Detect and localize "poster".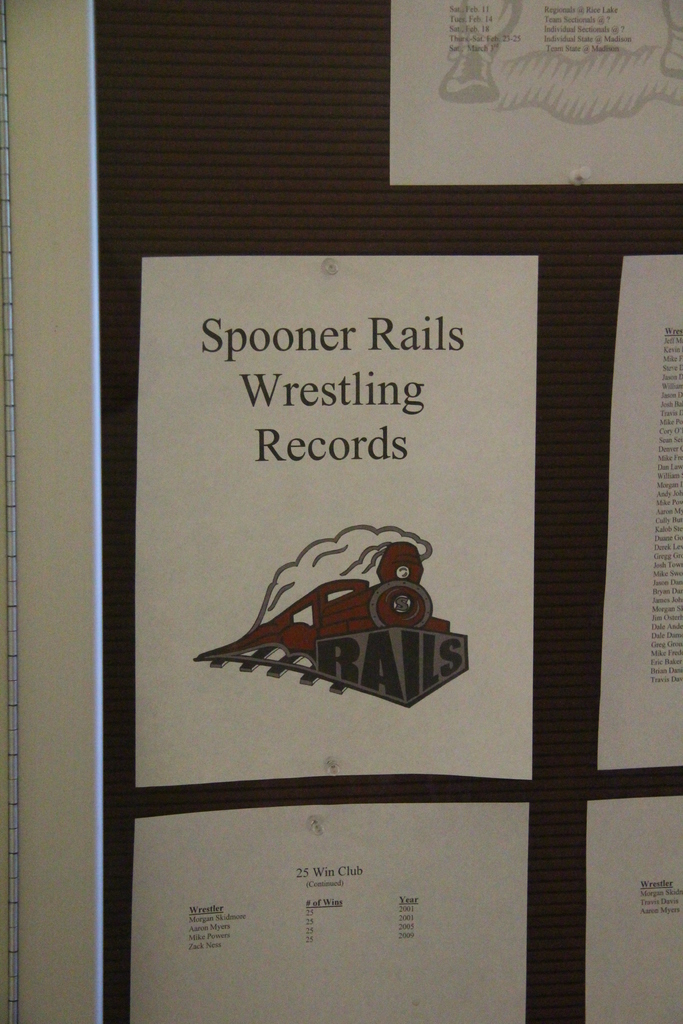
Localized at [127,800,532,1023].
